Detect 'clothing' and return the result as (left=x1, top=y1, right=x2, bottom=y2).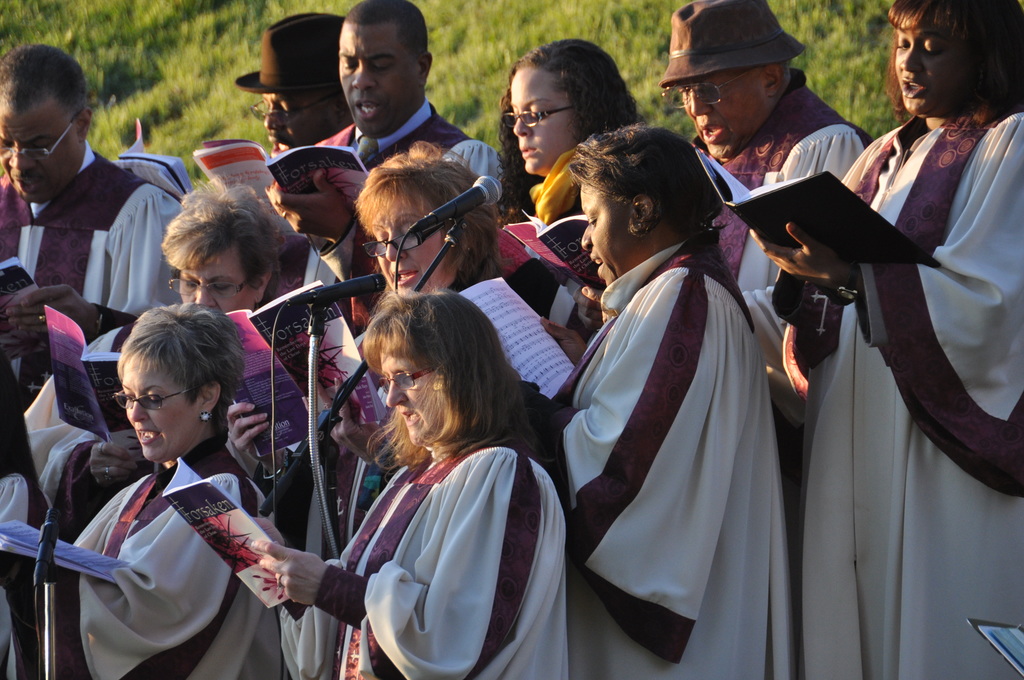
(left=782, top=89, right=1023, bottom=679).
